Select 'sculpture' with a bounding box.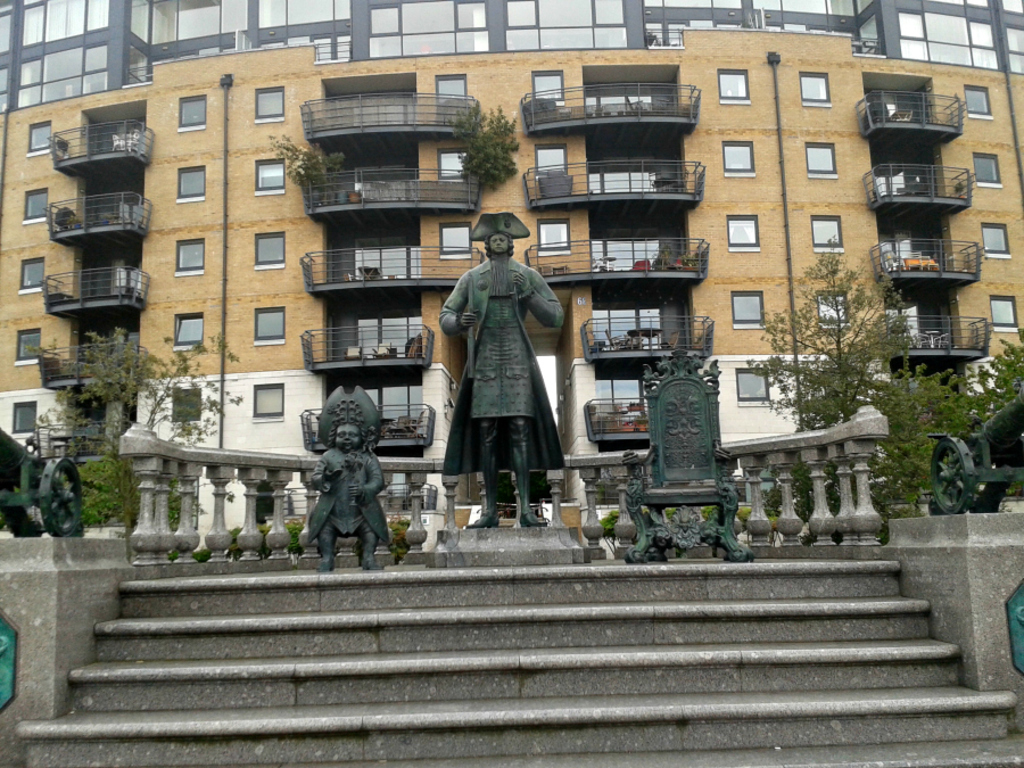
<box>433,215,561,529</box>.
